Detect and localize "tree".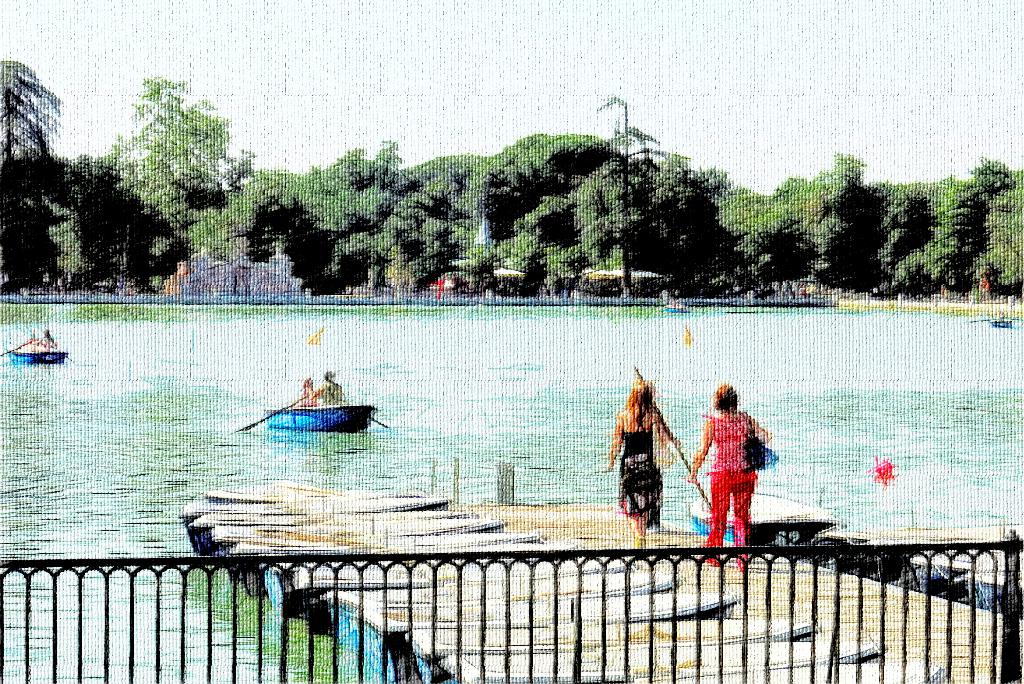
Localized at select_region(755, 223, 815, 288).
